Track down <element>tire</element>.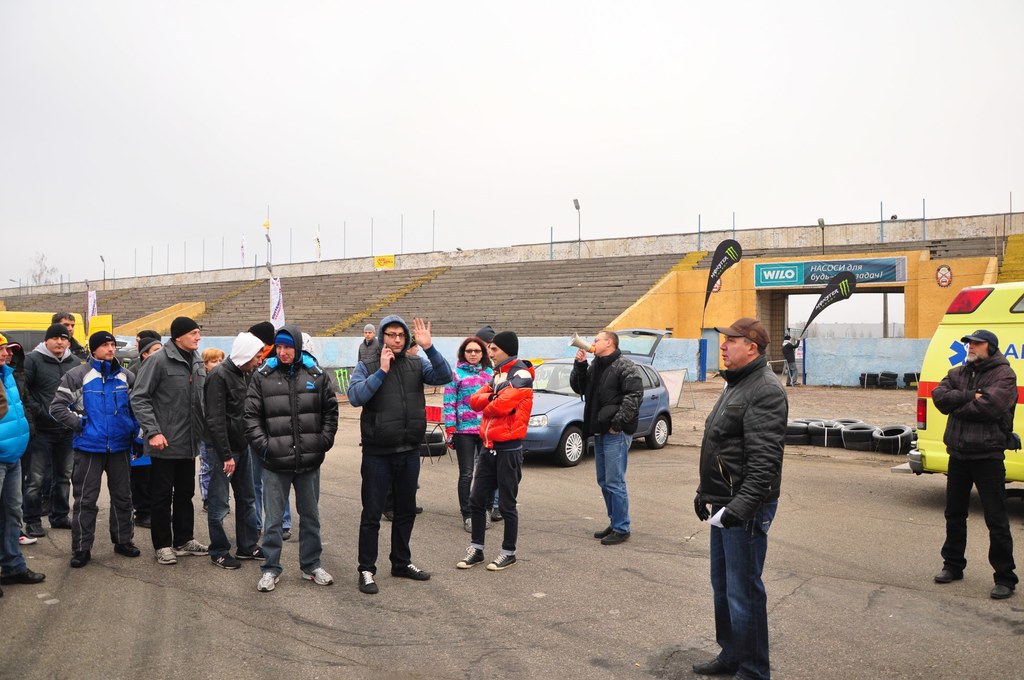
Tracked to 645 416 668 448.
